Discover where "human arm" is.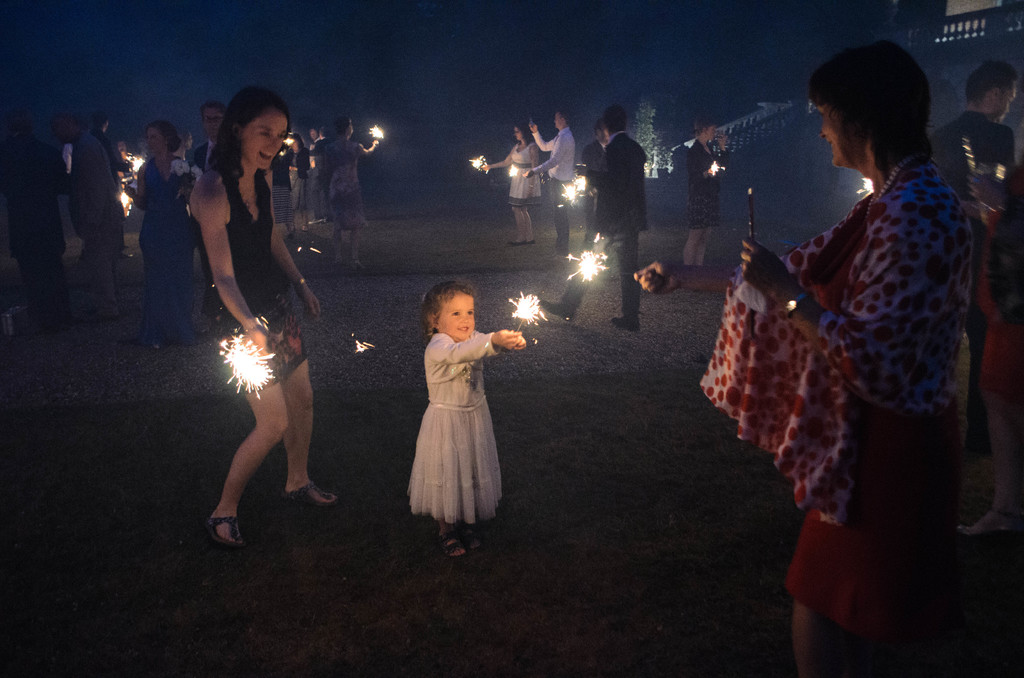
Discovered at {"x1": 528, "y1": 143, "x2": 536, "y2": 194}.
